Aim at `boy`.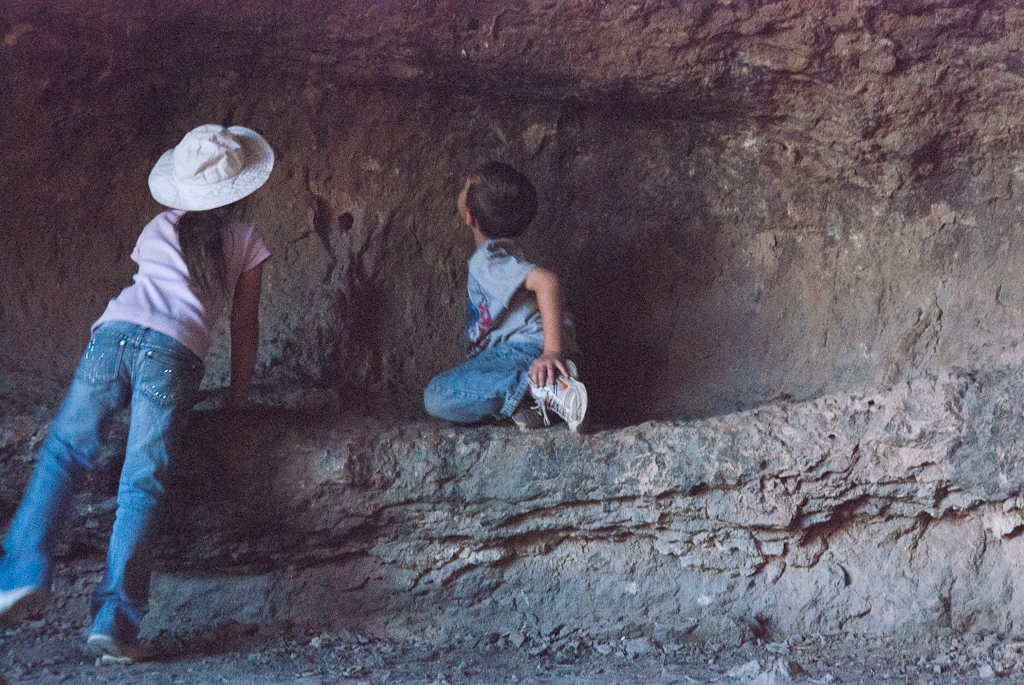
Aimed at pyautogui.locateOnScreen(412, 158, 593, 424).
